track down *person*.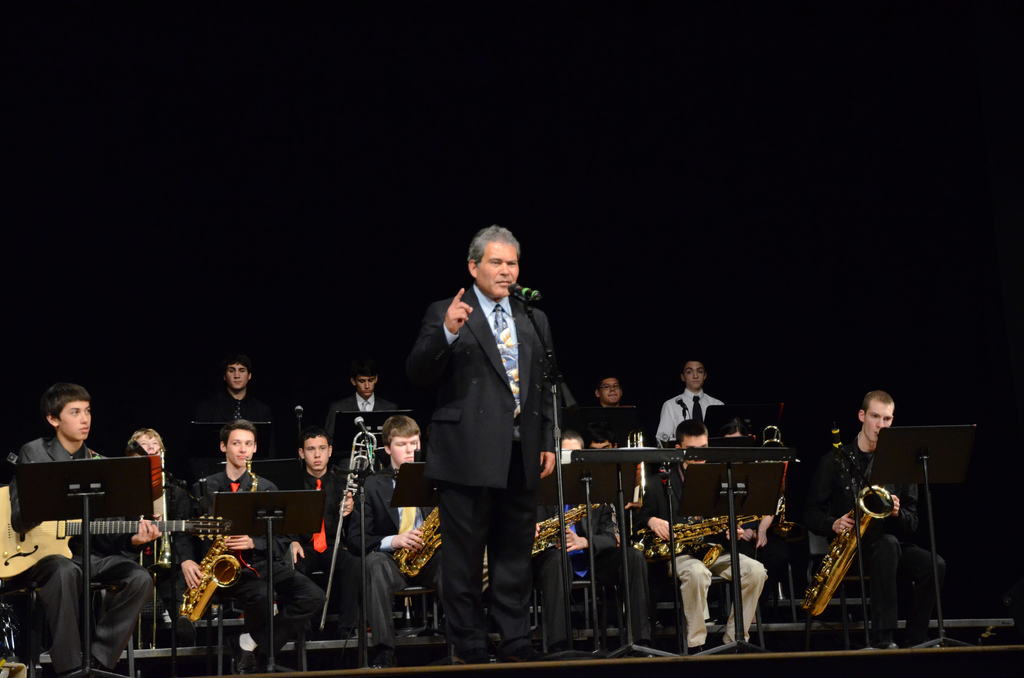
Tracked to [x1=809, y1=391, x2=914, y2=660].
